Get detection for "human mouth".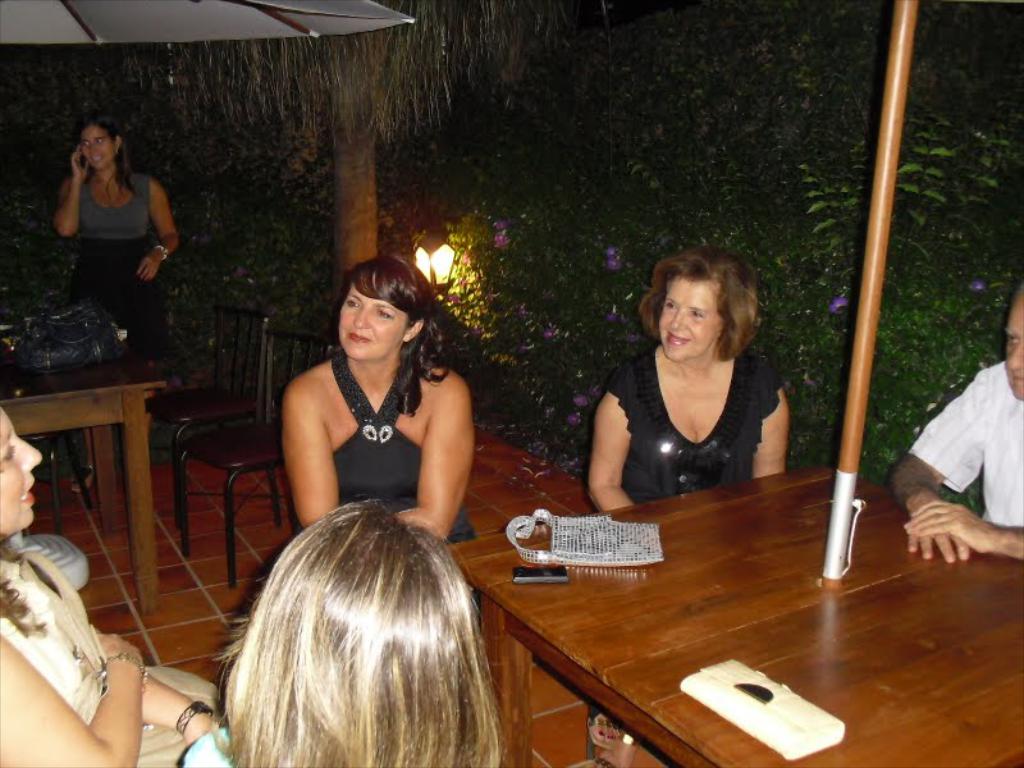
Detection: [348,328,372,357].
